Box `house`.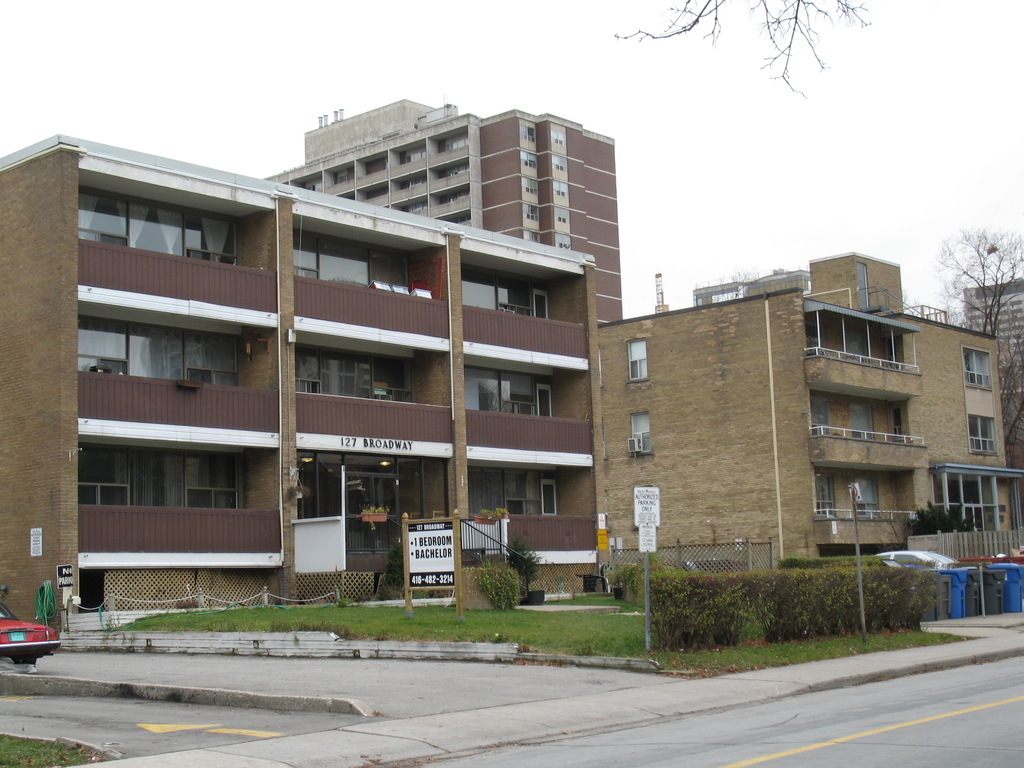
left=5, top=154, right=589, bottom=595.
